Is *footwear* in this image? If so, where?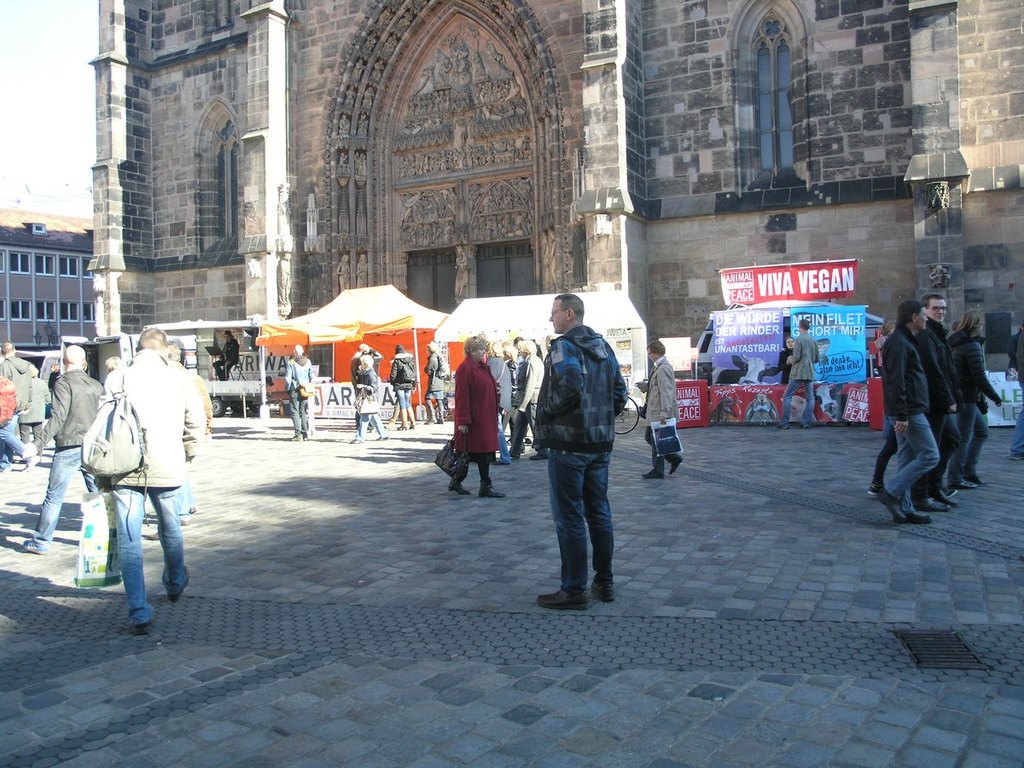
Yes, at bbox=(288, 430, 311, 444).
